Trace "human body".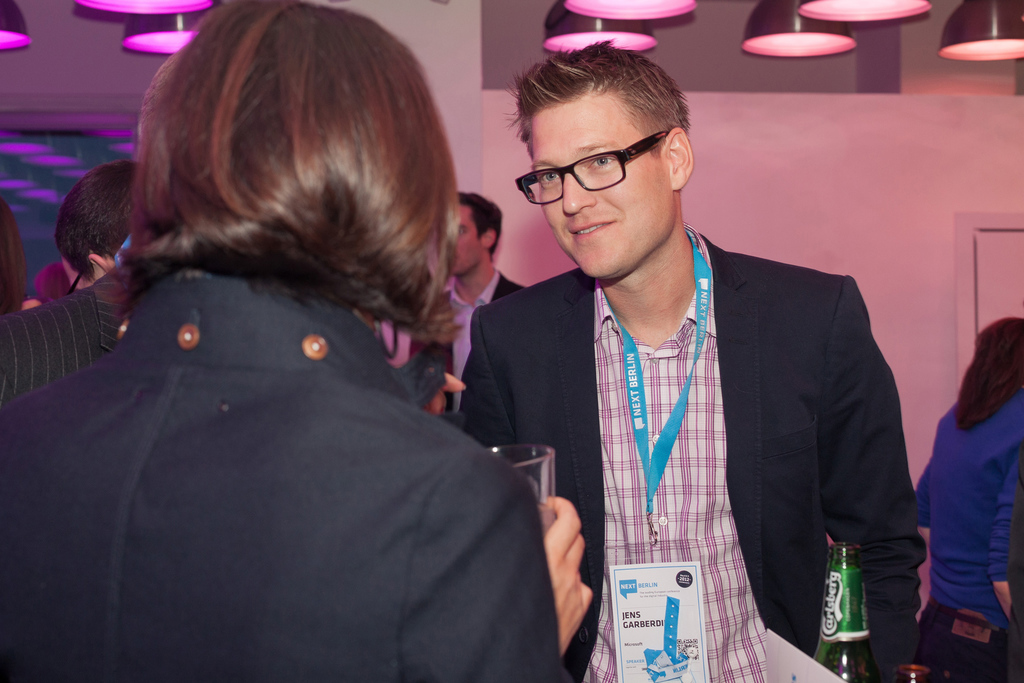
Traced to 0, 0, 601, 682.
